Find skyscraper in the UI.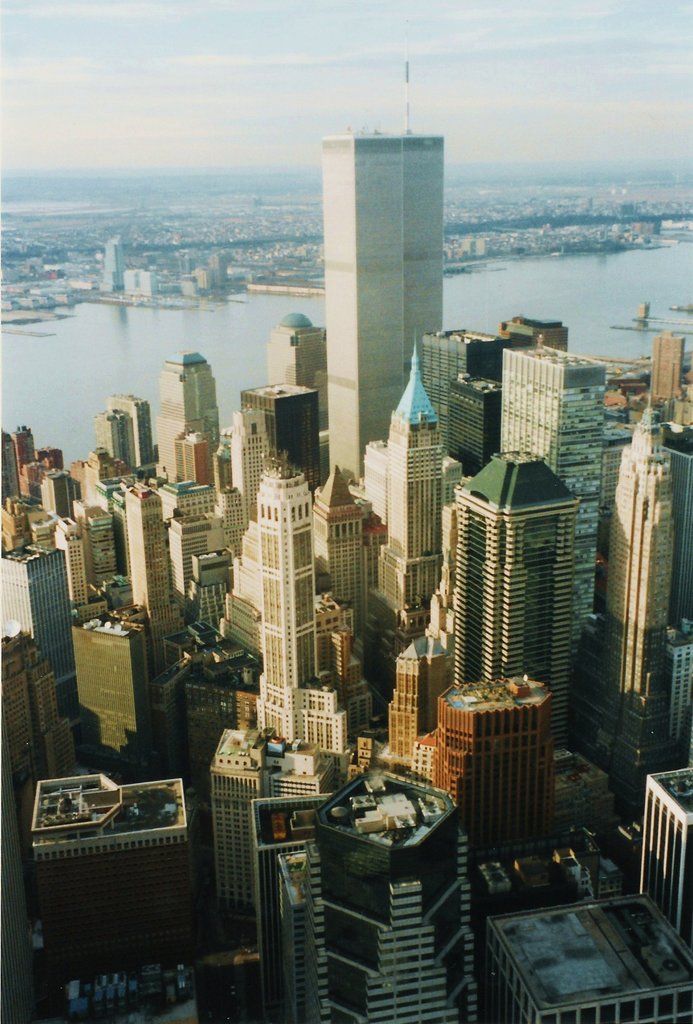
UI element at detection(299, 78, 472, 489).
